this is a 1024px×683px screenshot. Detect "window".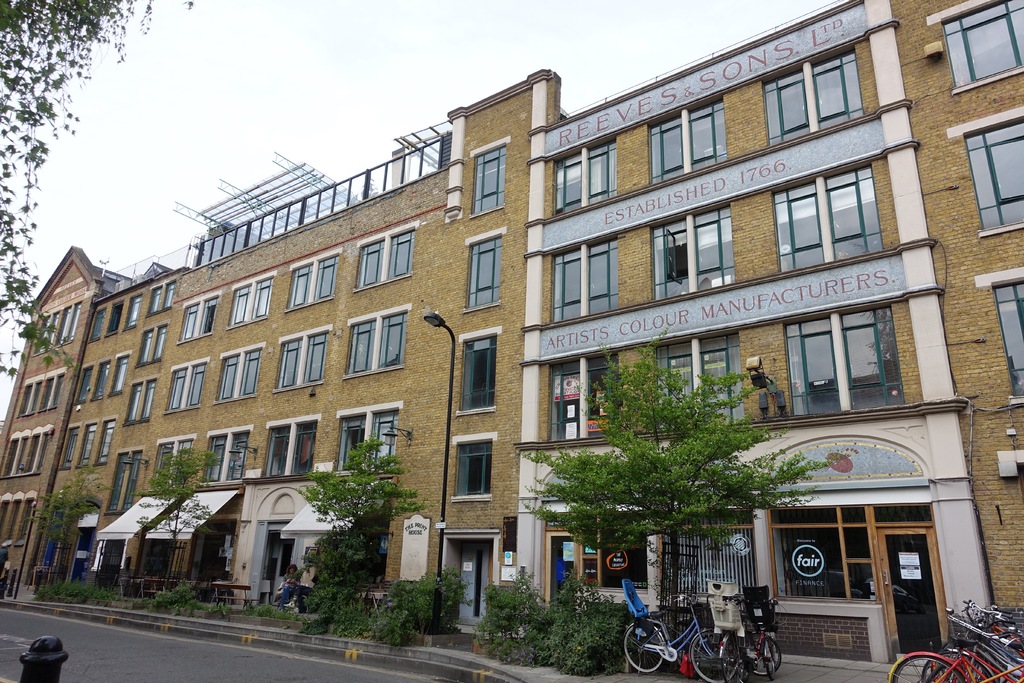
(x1=543, y1=512, x2=581, y2=531).
